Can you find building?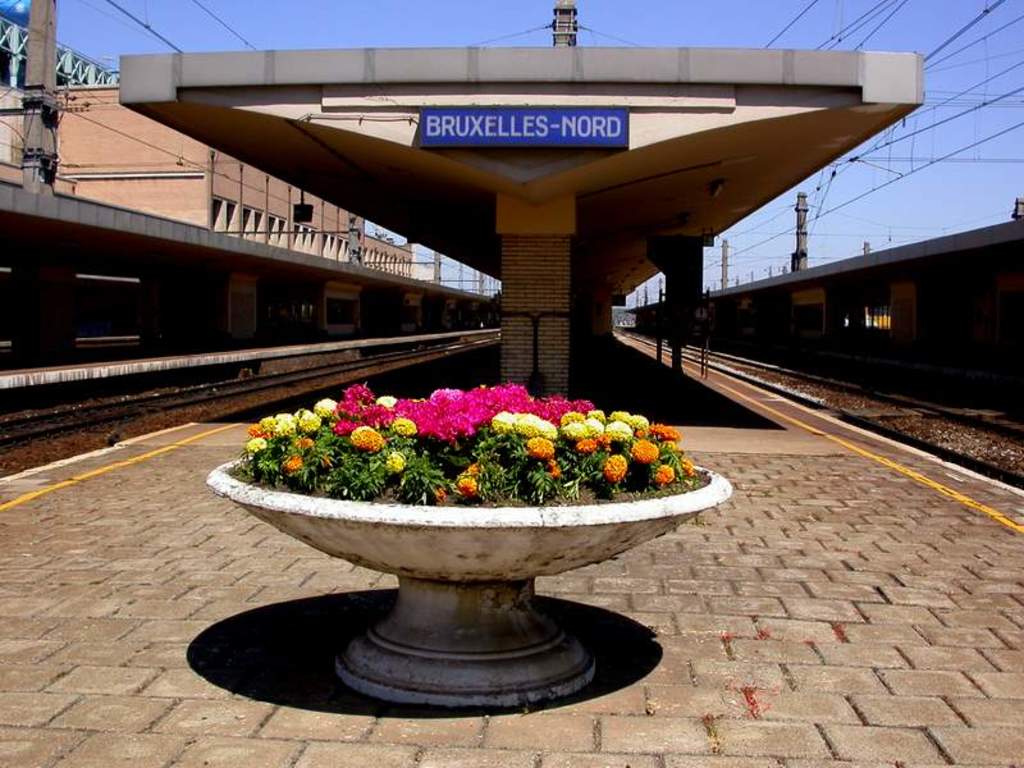
Yes, bounding box: 0, 83, 415, 275.
